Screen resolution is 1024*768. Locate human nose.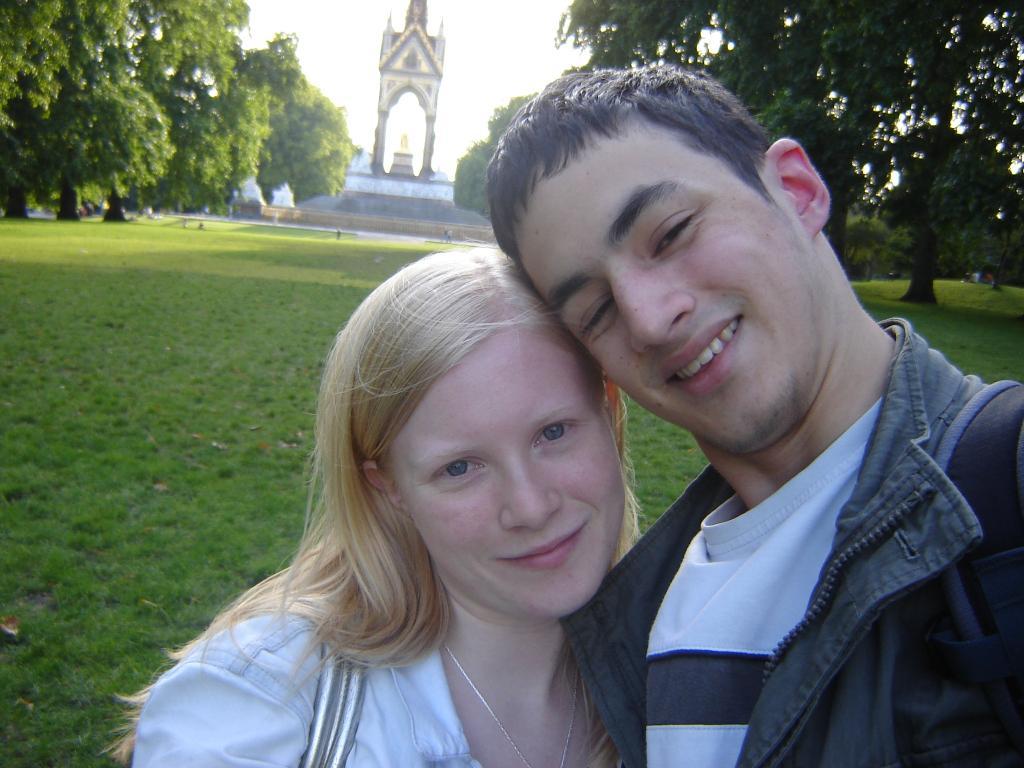
Rect(499, 453, 566, 531).
